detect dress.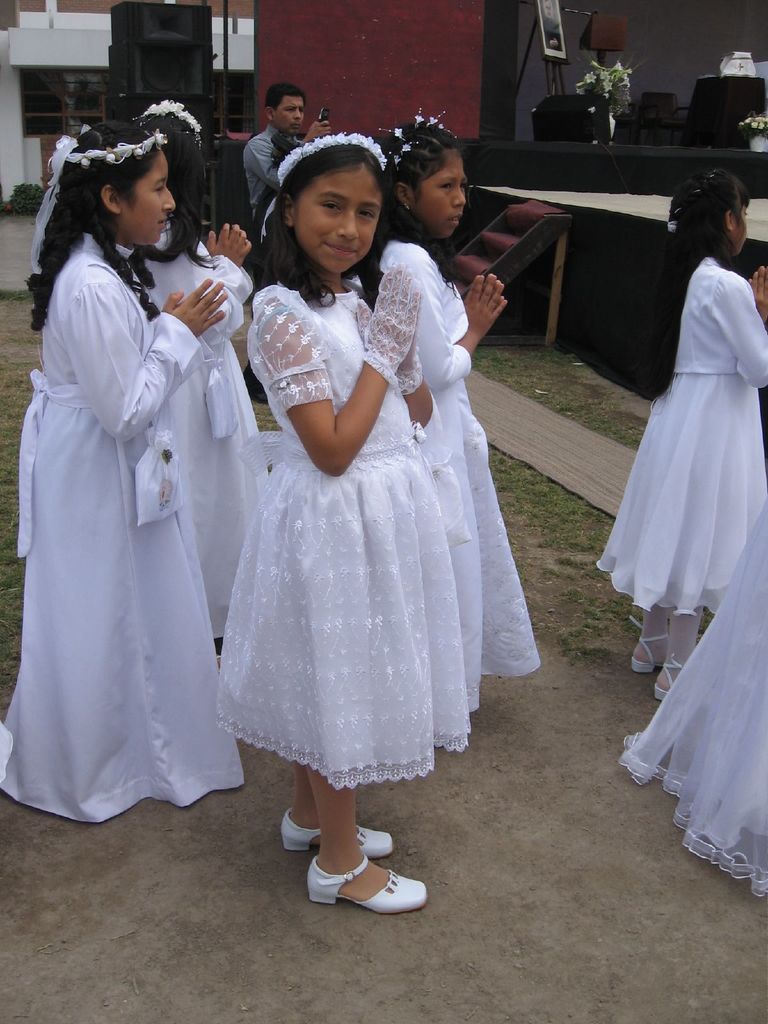
Detected at BBox(134, 218, 250, 631).
